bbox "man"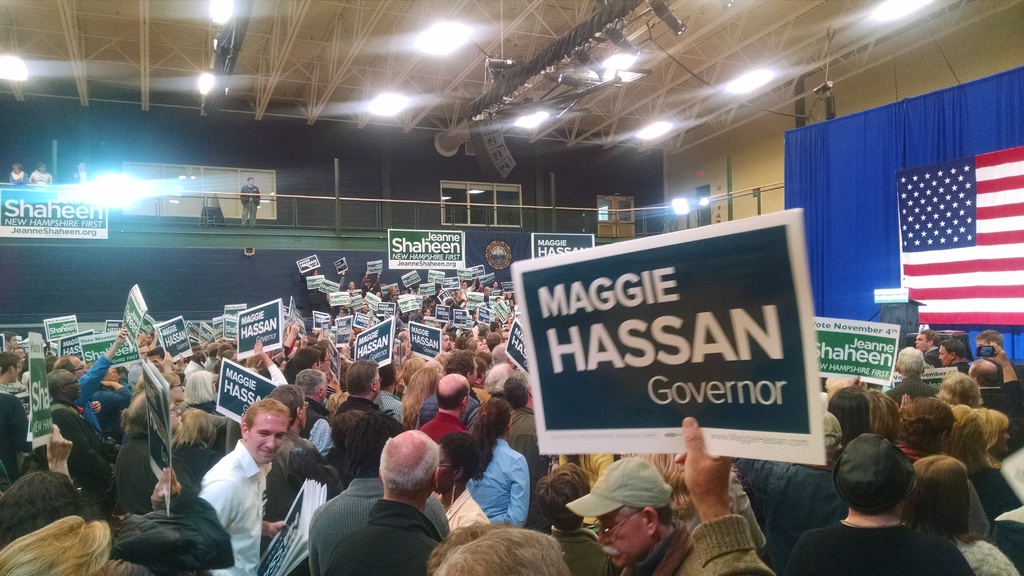
[305, 412, 407, 575]
